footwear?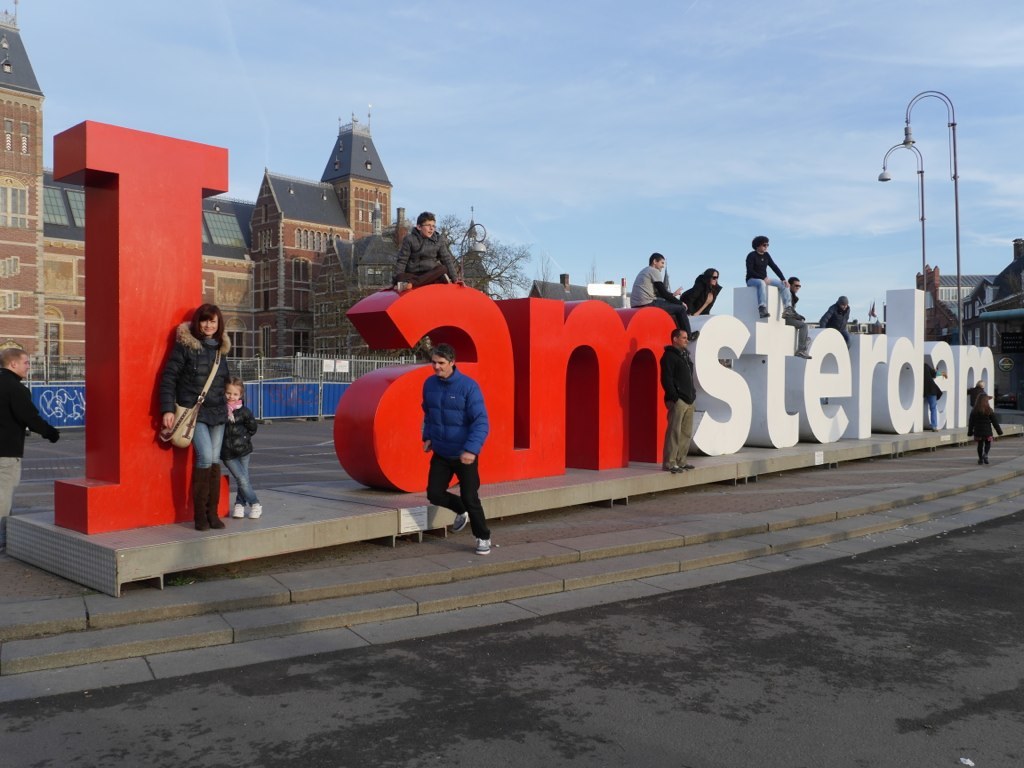
bbox=[782, 307, 805, 322]
